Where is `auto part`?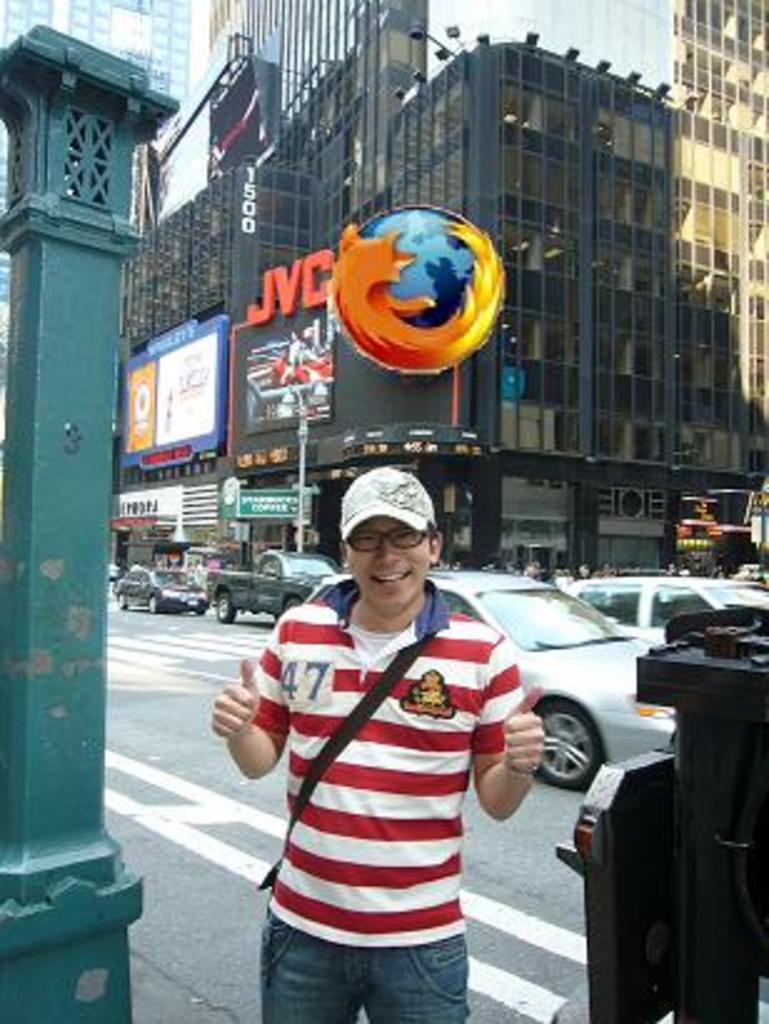
pyautogui.locateOnScreen(202, 554, 282, 629).
